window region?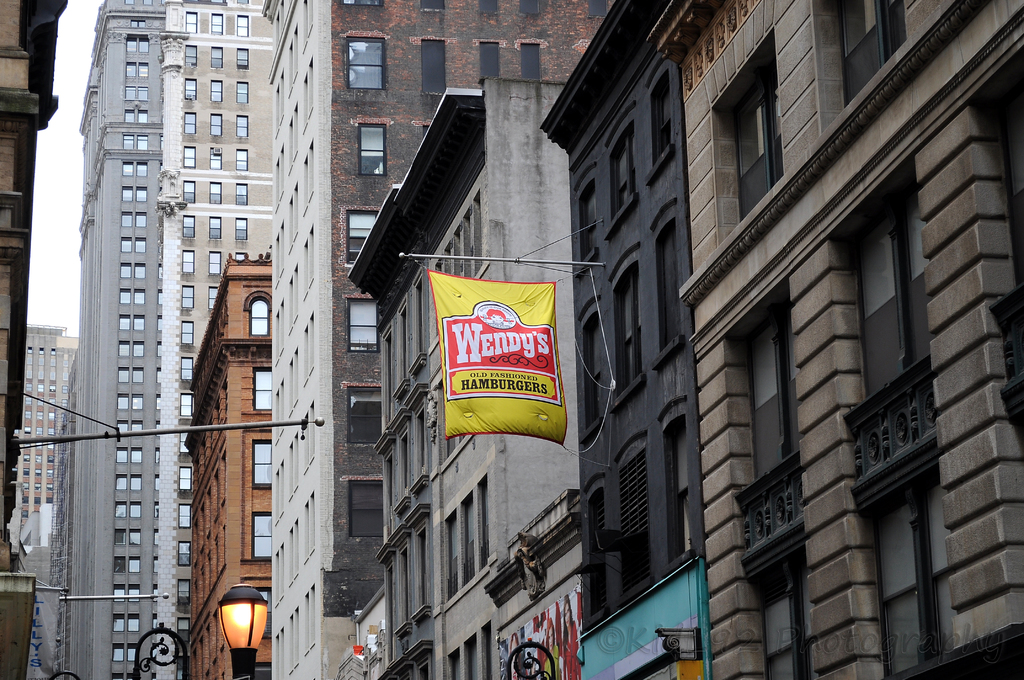
{"left": 209, "top": 286, "right": 220, "bottom": 312}
